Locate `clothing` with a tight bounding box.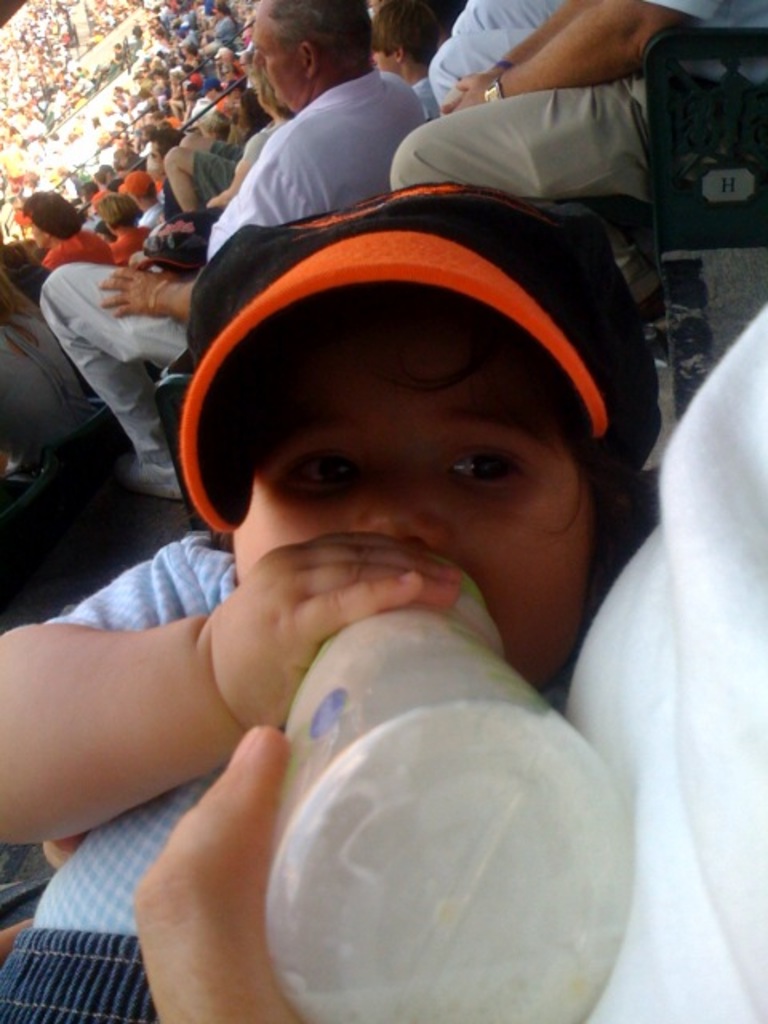
{"left": 5, "top": 298, "right": 110, "bottom": 485}.
